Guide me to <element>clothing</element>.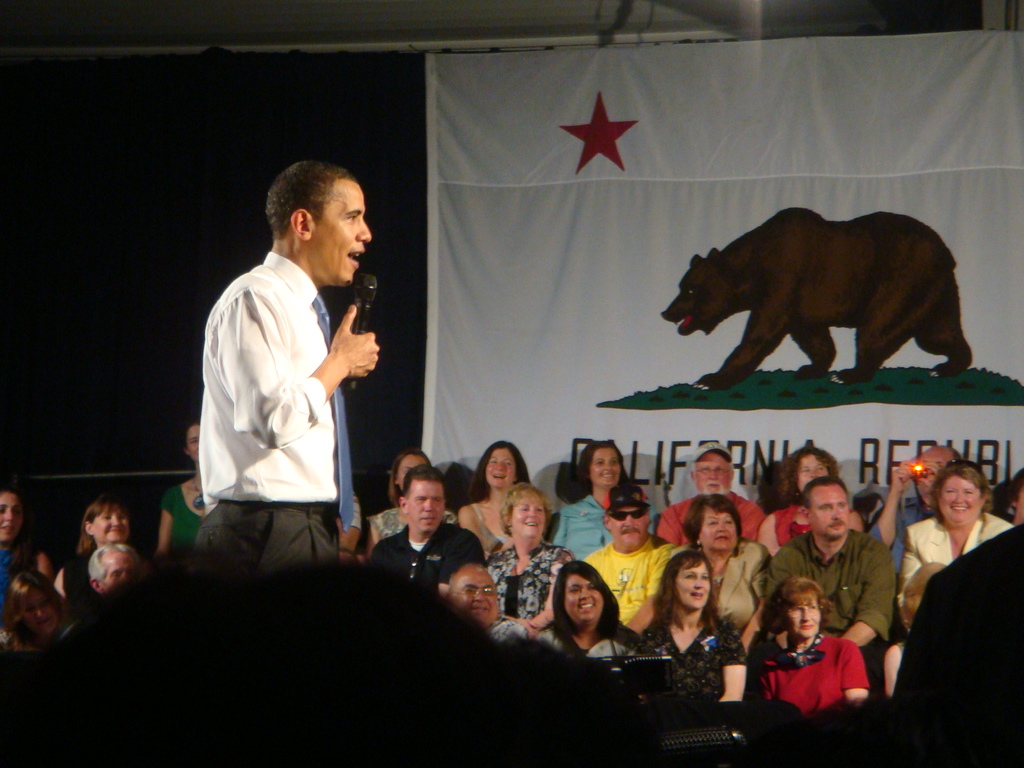
Guidance: (left=371, top=502, right=458, bottom=545).
